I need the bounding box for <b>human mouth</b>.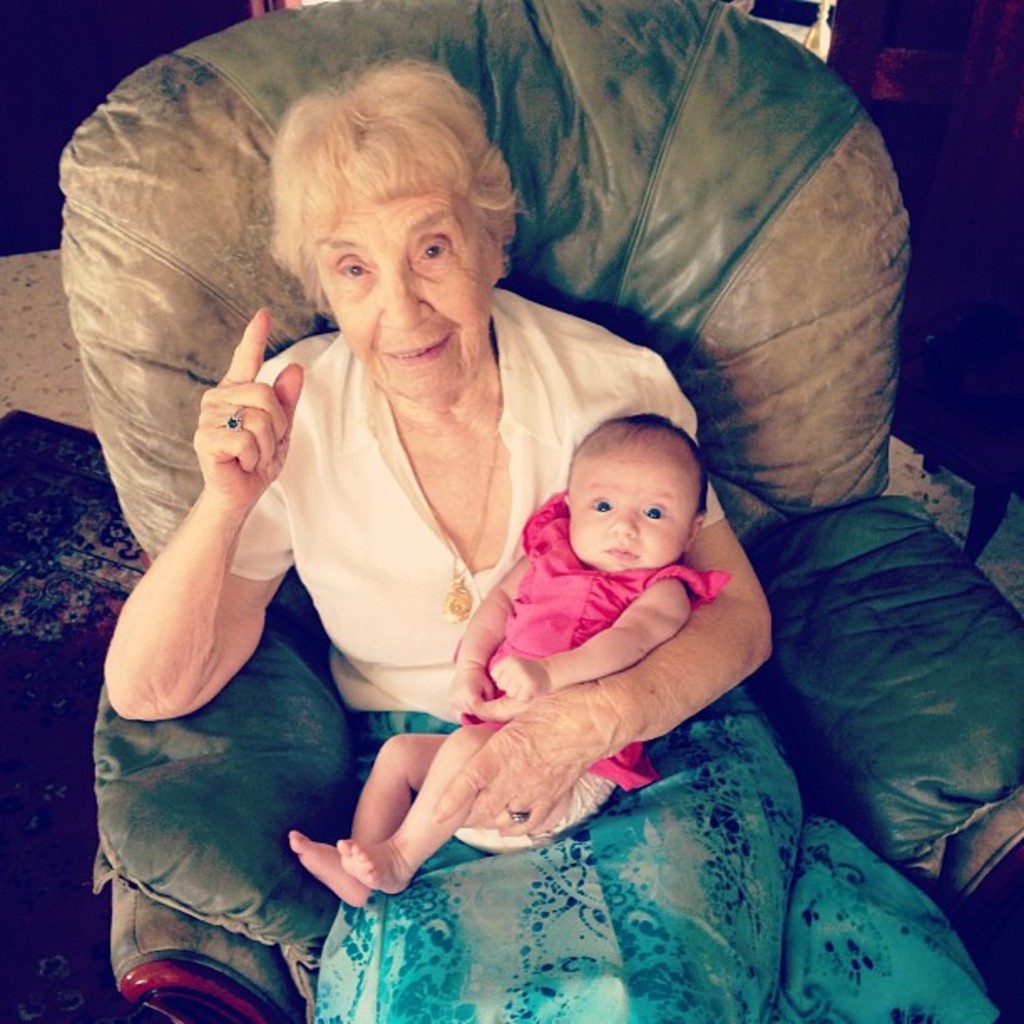
Here it is: {"x1": 601, "y1": 549, "x2": 639, "y2": 561}.
